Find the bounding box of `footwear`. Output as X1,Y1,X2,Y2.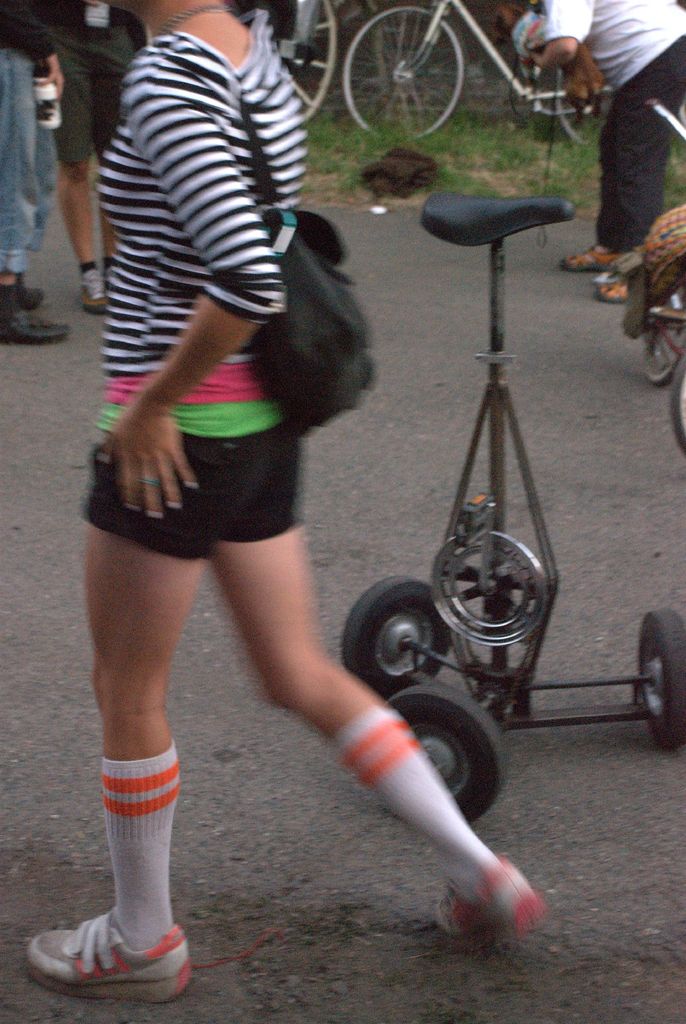
12,284,45,308.
